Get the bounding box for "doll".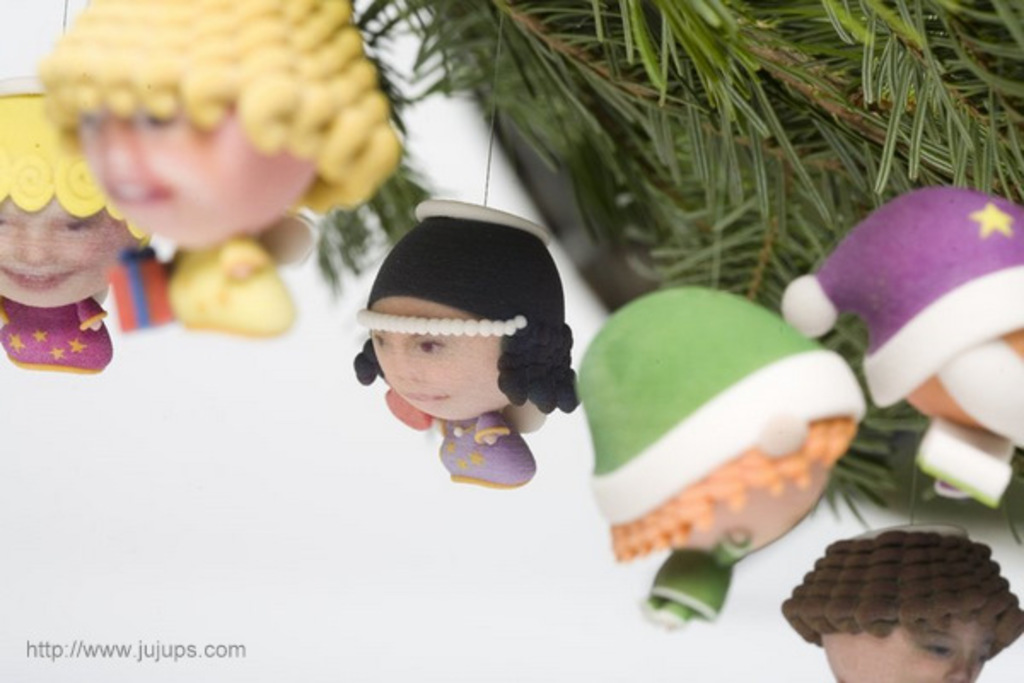
box(575, 287, 865, 630).
